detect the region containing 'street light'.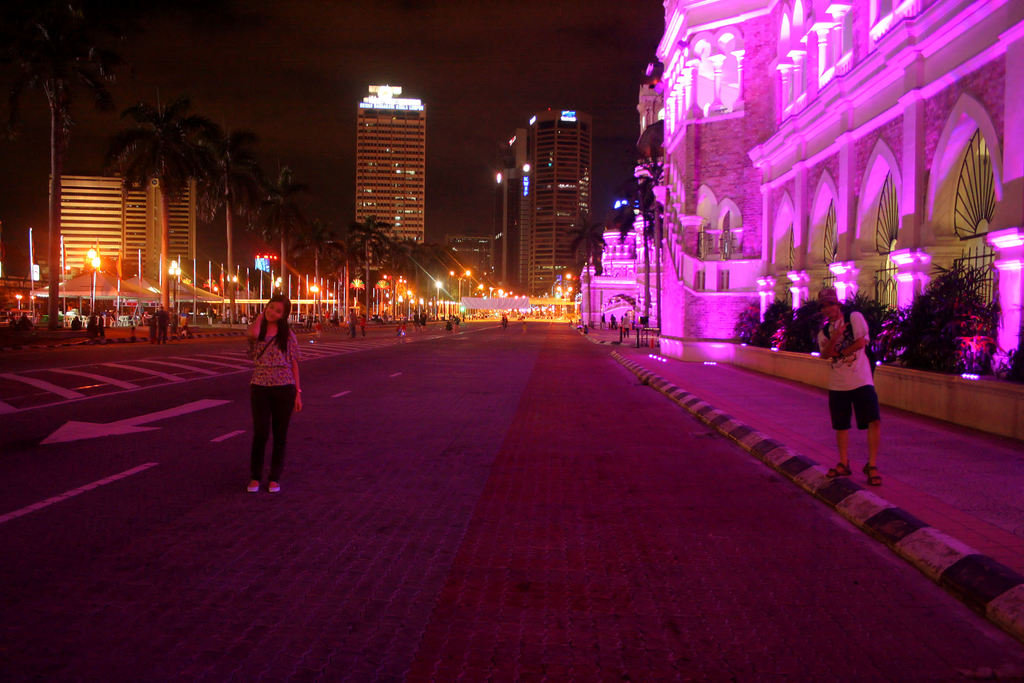
locate(307, 278, 321, 318).
